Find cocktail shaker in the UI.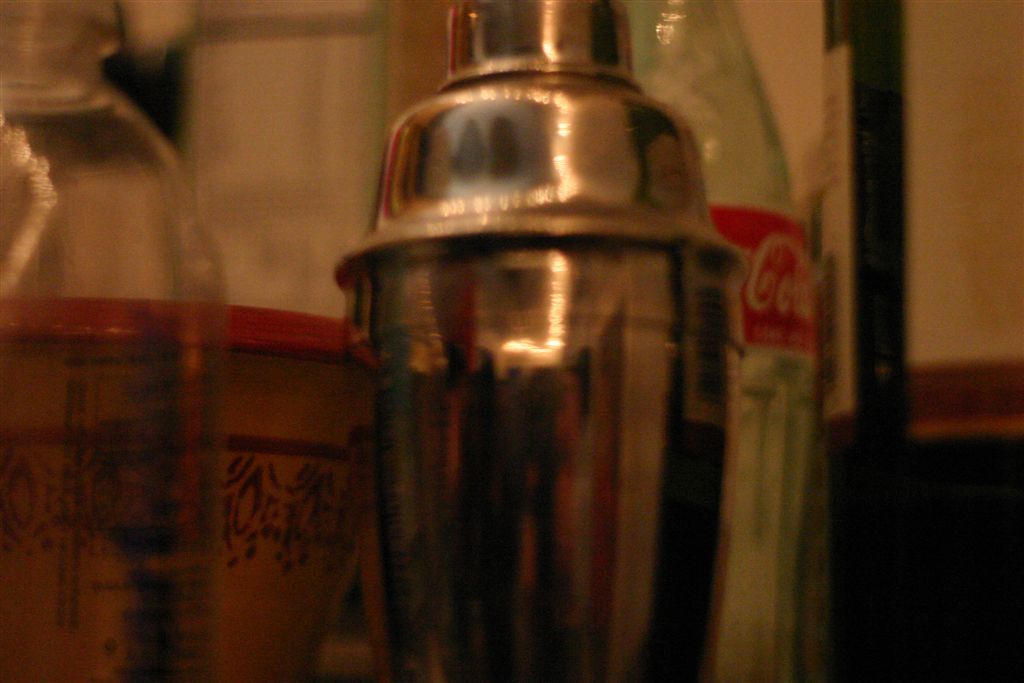
UI element at 333 0 747 682.
